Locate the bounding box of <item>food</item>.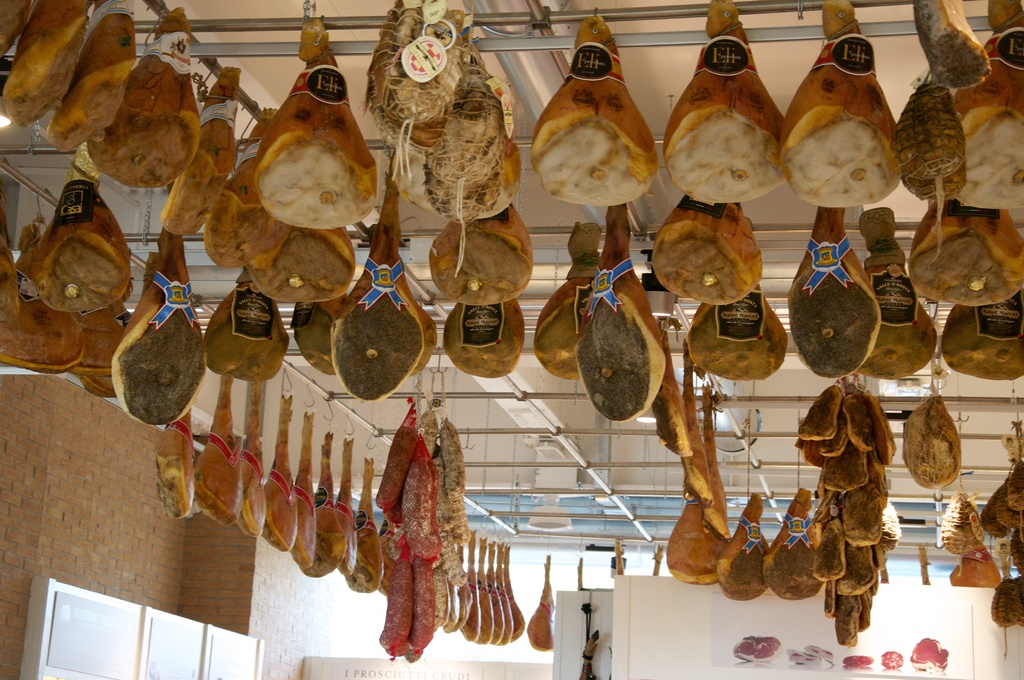
Bounding box: 778/0/900/209.
